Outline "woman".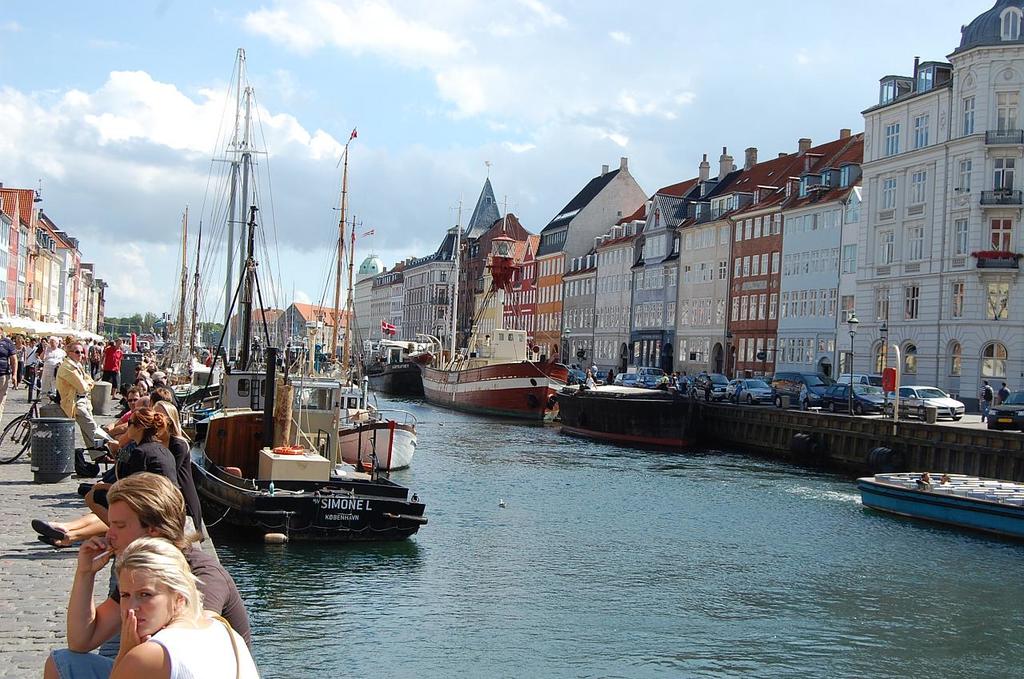
Outline: {"left": 151, "top": 386, "right": 174, "bottom": 409}.
